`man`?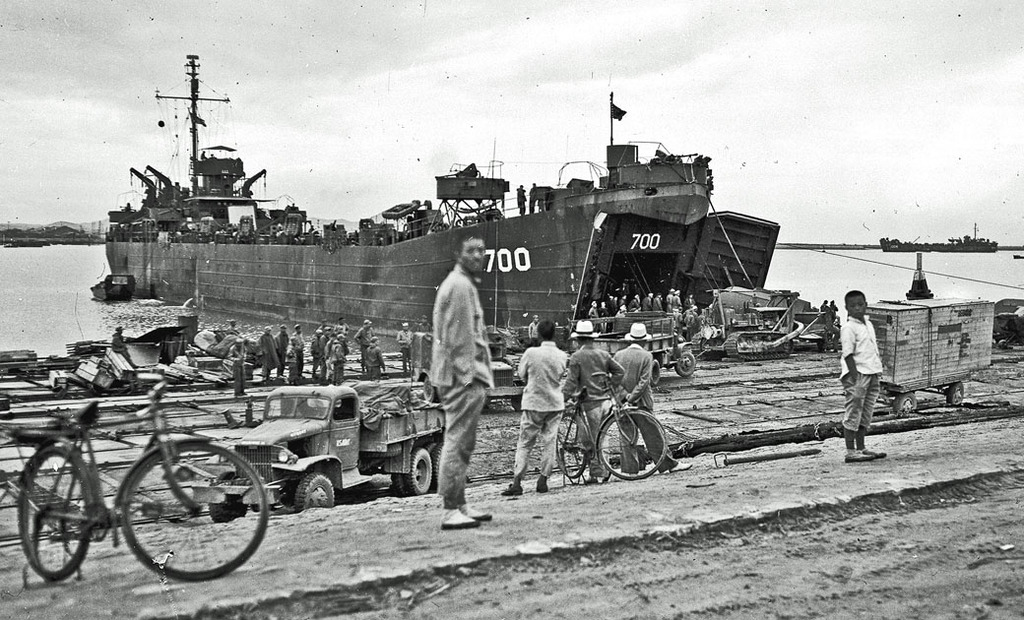
(left=499, top=319, right=574, bottom=496)
